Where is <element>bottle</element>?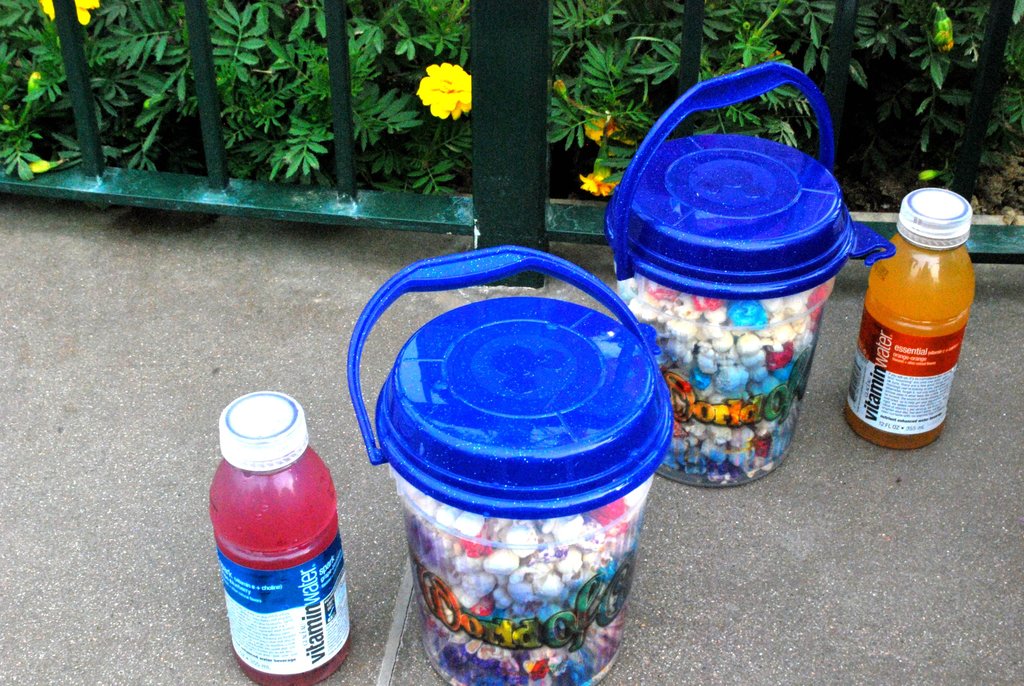
locate(845, 187, 963, 452).
